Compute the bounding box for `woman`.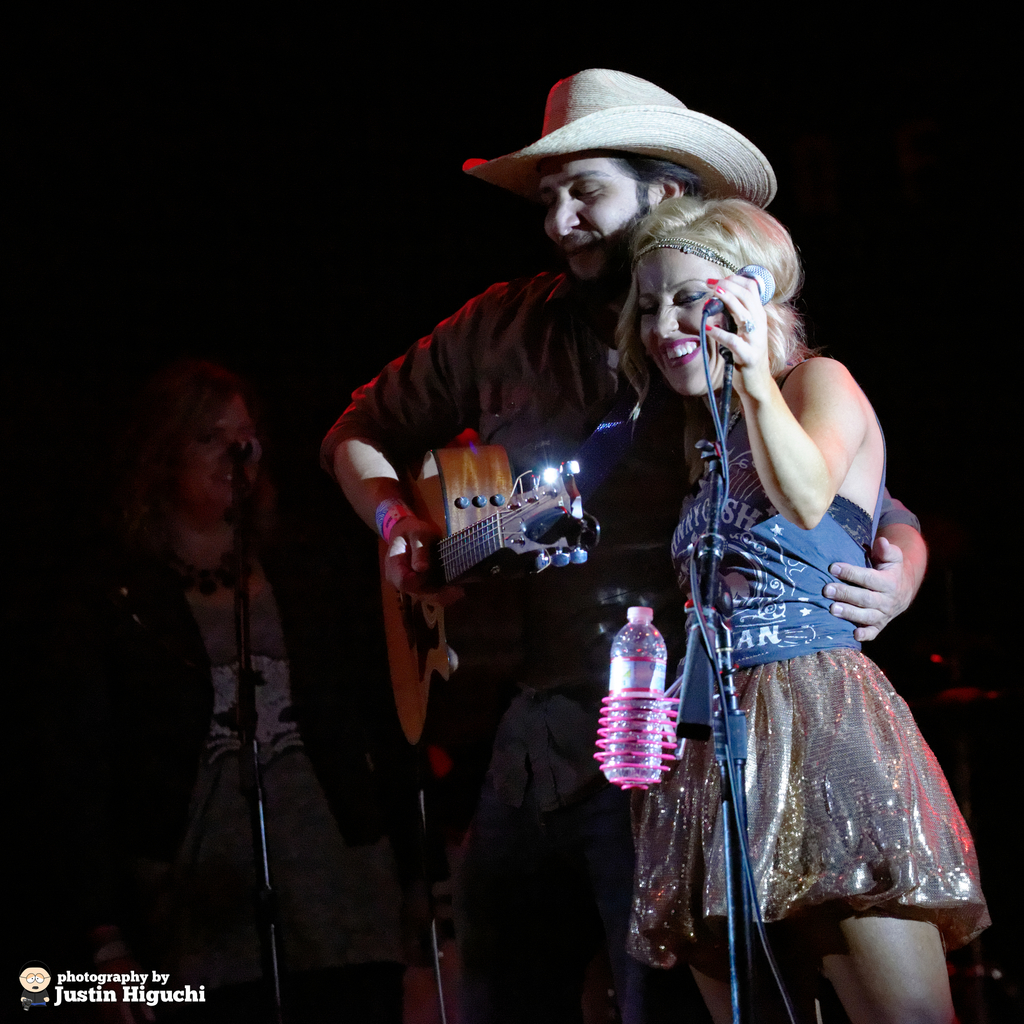
pyautogui.locateOnScreen(54, 369, 397, 1023).
